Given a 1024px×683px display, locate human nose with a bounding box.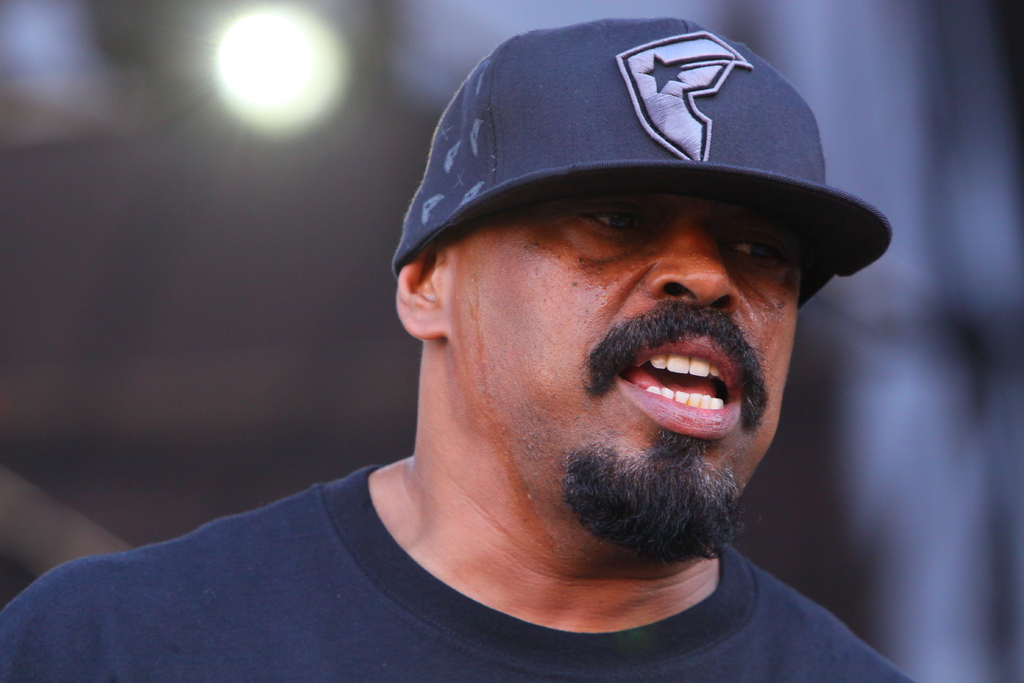
Located: 640/222/744/308.
